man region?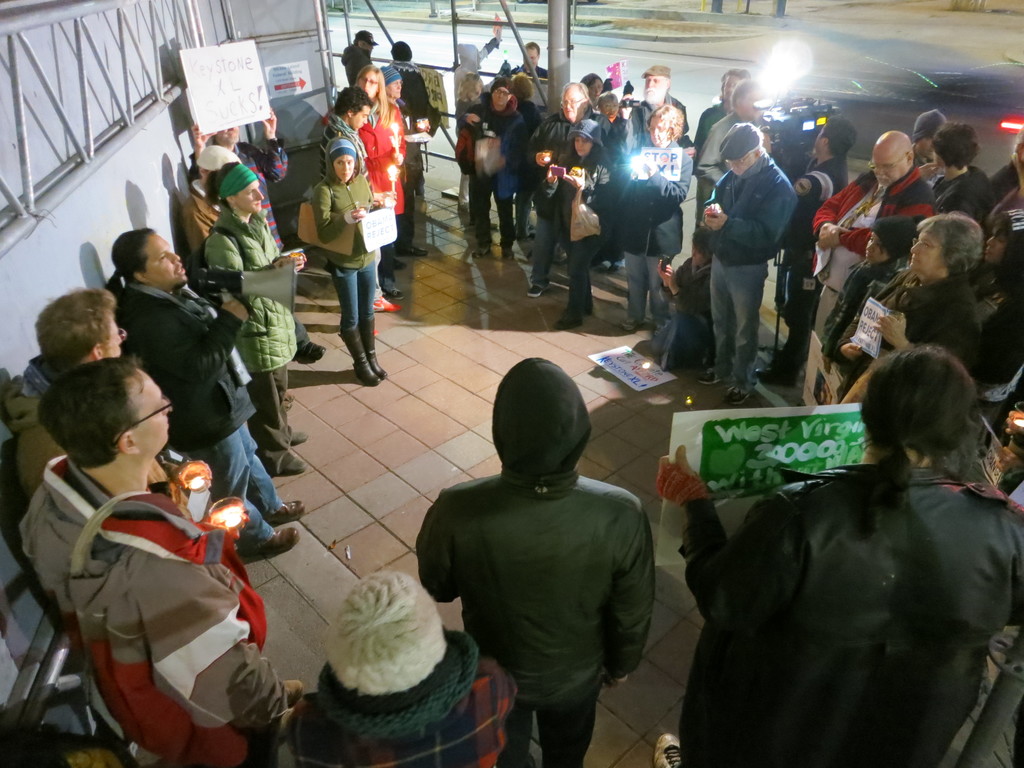
<bbox>14, 356, 304, 767</bbox>
